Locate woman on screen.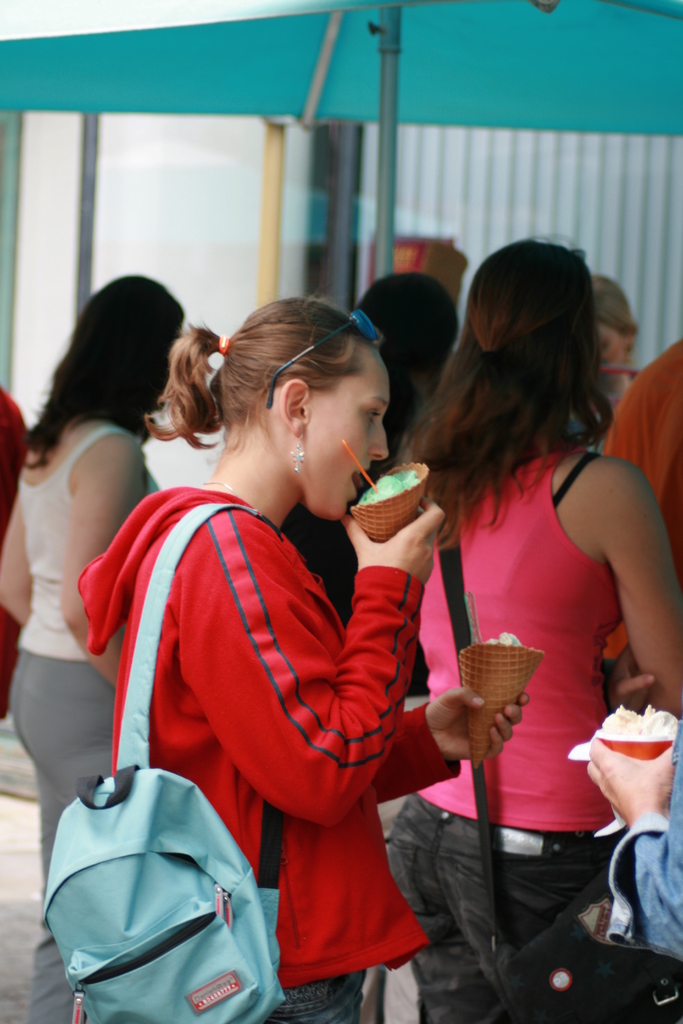
On screen at region(567, 271, 647, 454).
